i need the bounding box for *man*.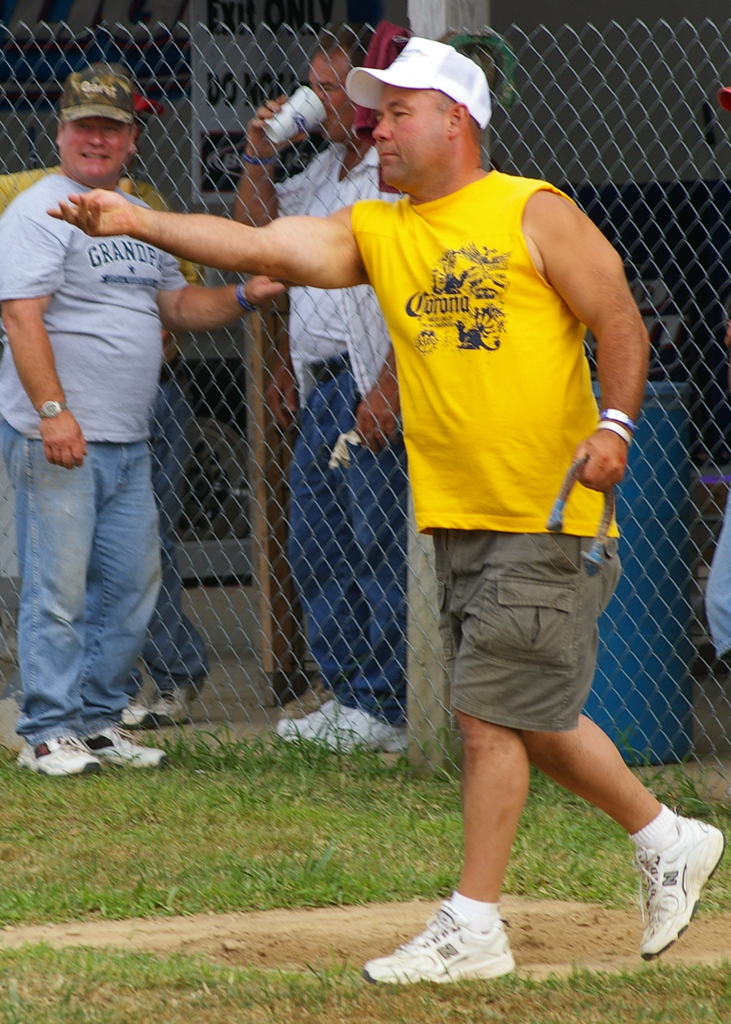
Here it is: x1=14 y1=64 x2=245 y2=760.
